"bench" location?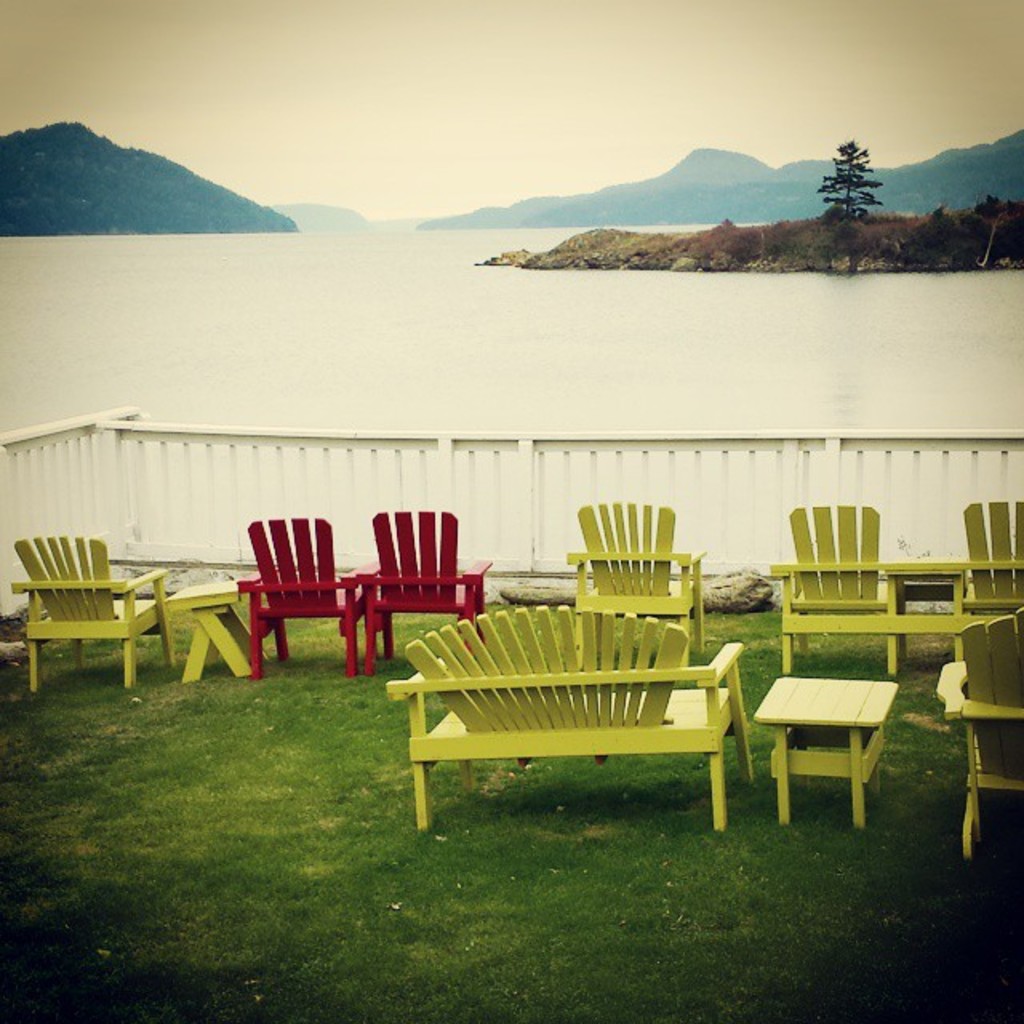
Rect(5, 523, 184, 706)
